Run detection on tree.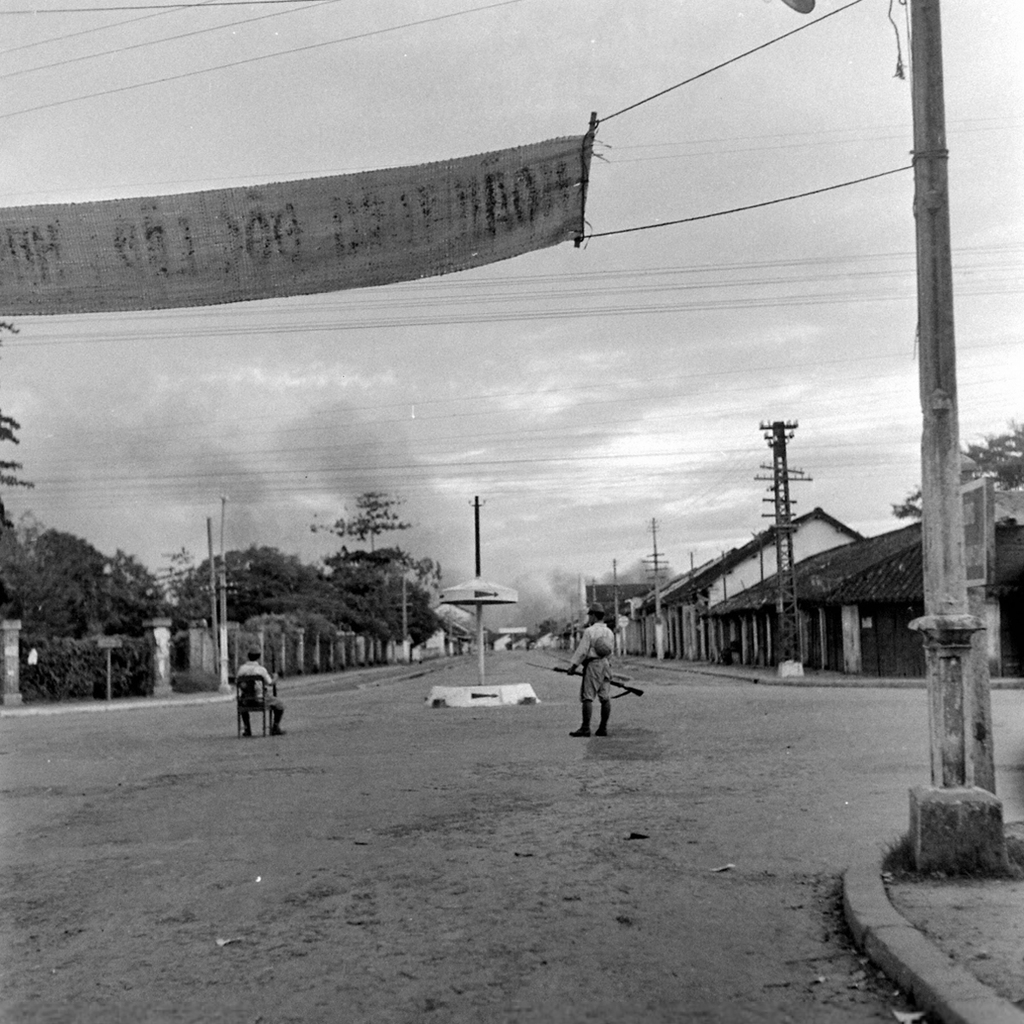
Result: 0:318:34:532.
